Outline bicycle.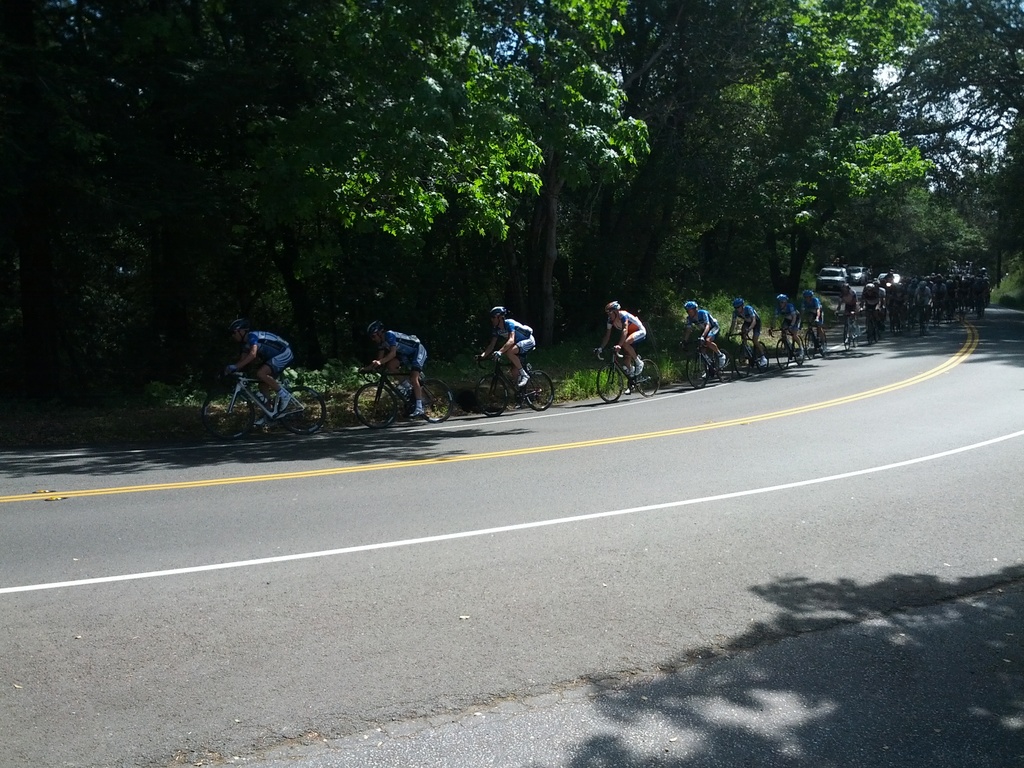
Outline: (732,336,771,380).
